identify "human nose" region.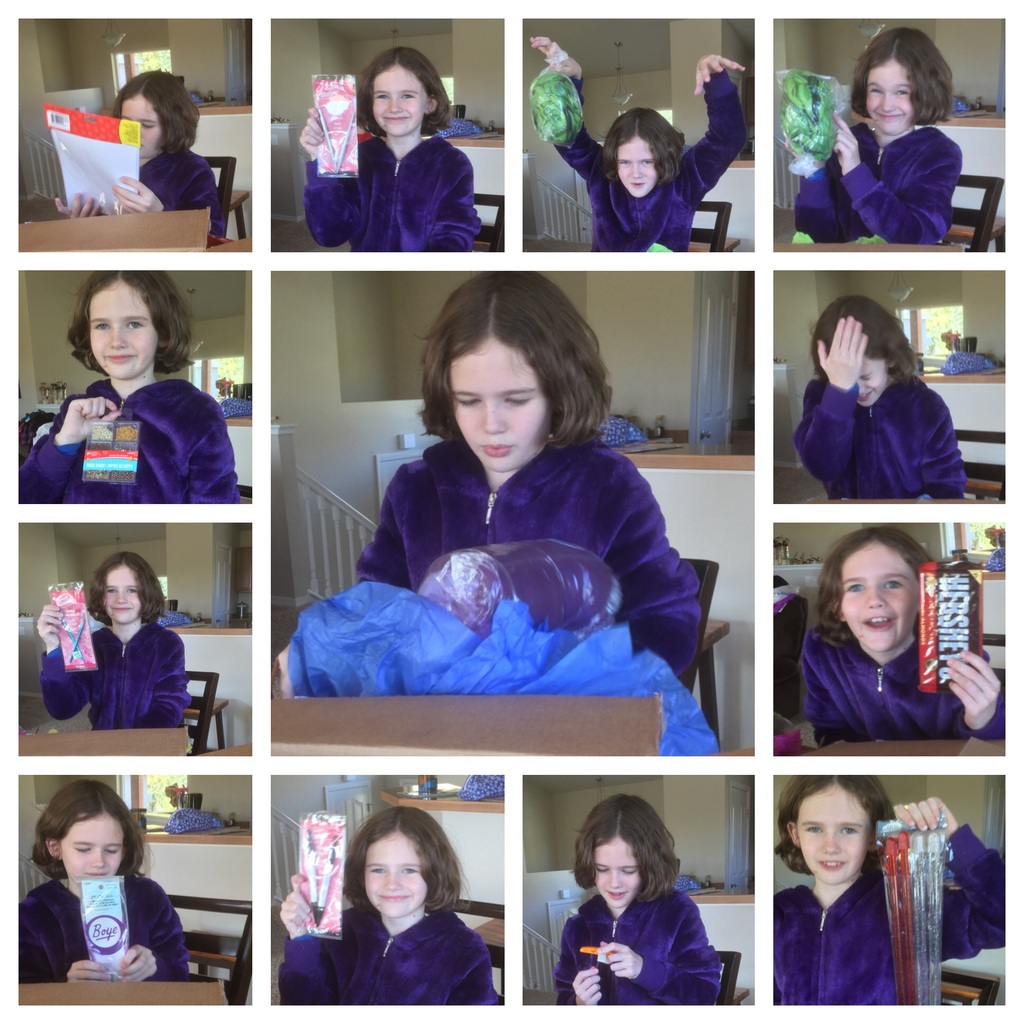
Region: box(479, 398, 507, 433).
